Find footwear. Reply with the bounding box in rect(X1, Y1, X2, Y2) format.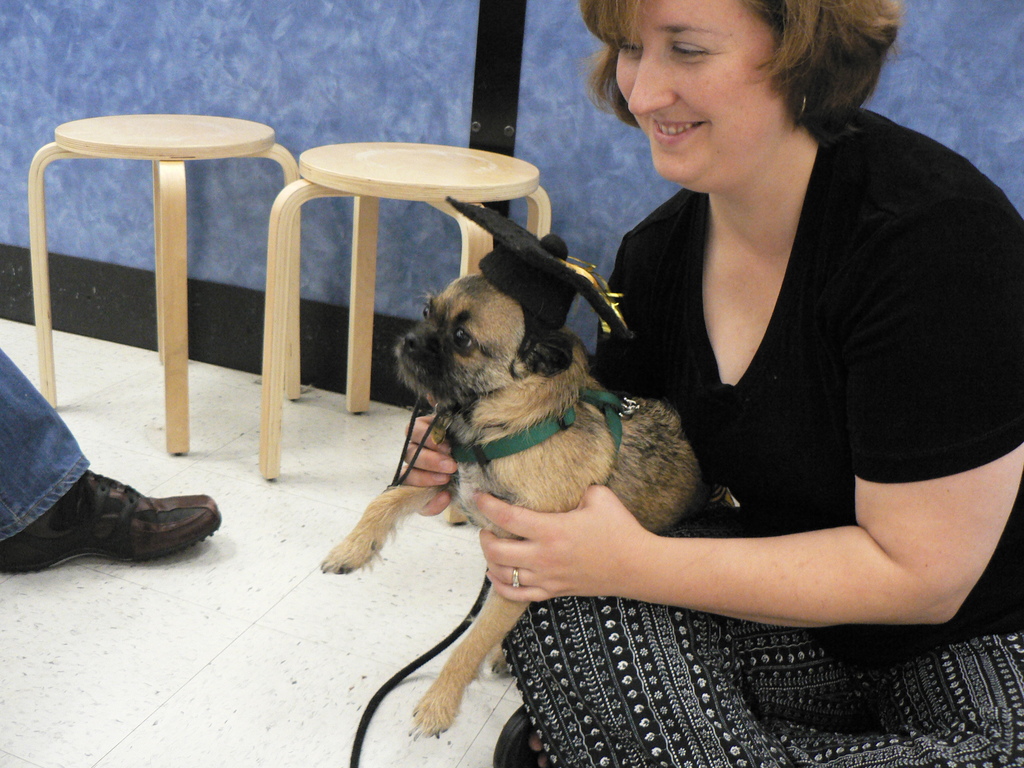
rect(0, 465, 218, 579).
